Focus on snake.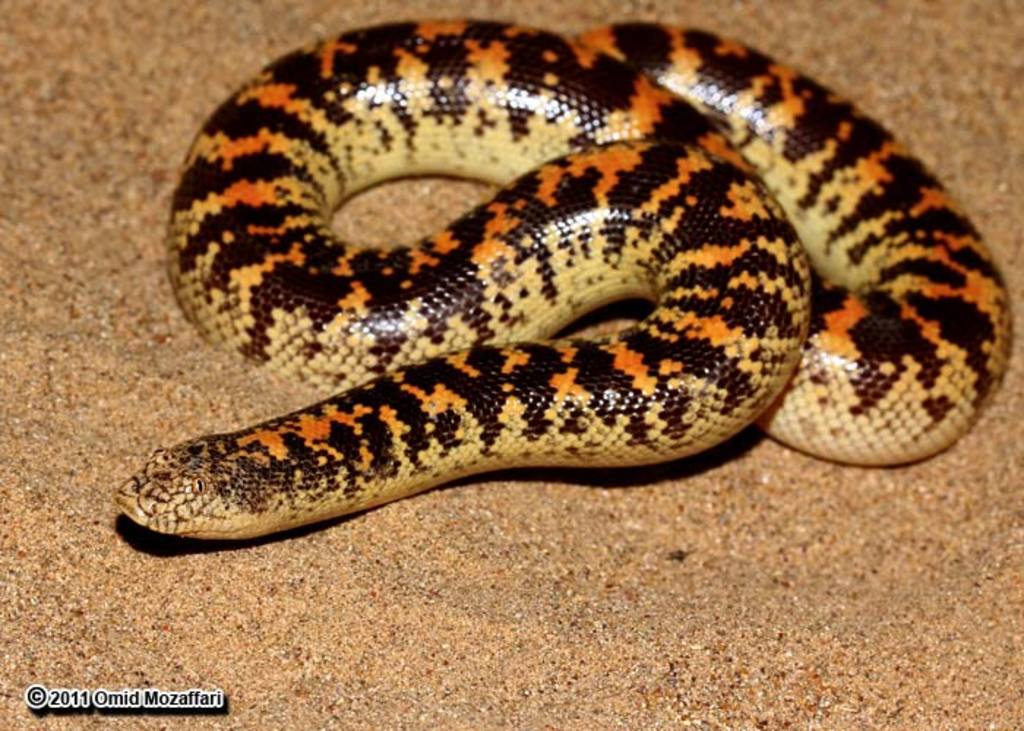
Focused at locate(113, 12, 1014, 548).
